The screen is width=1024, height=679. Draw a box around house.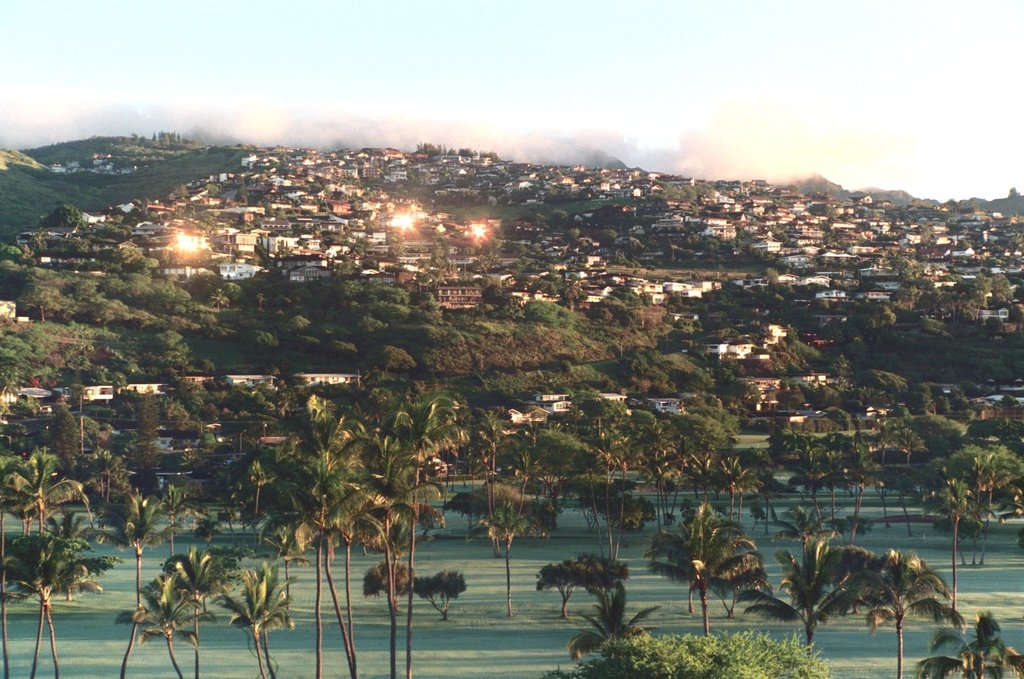
box(701, 334, 759, 352).
